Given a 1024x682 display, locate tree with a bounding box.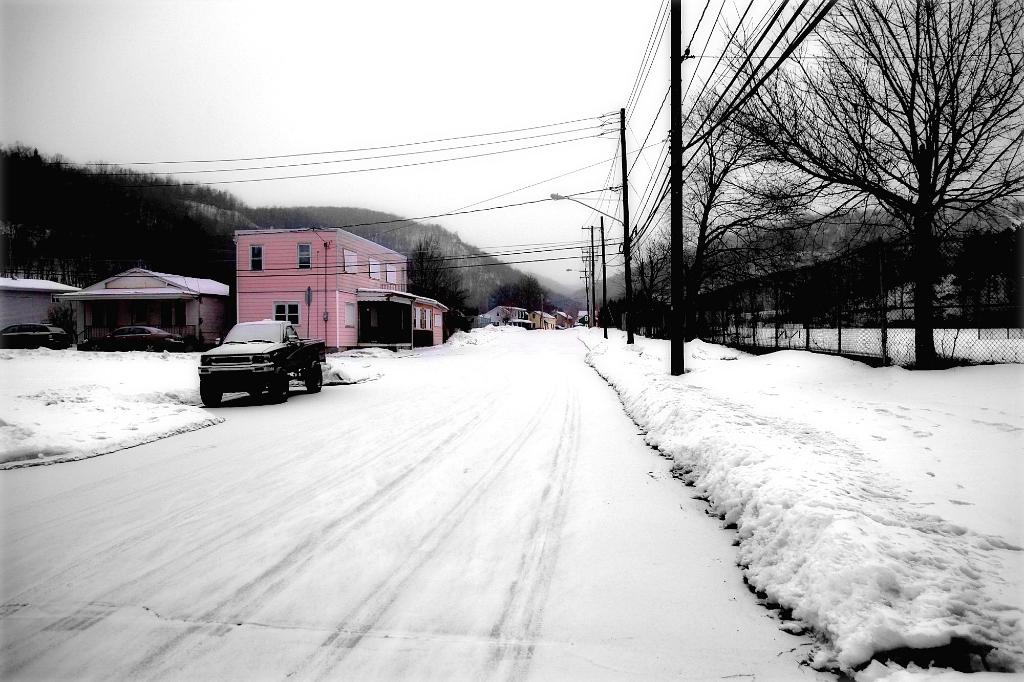
Located: region(696, 0, 1023, 382).
